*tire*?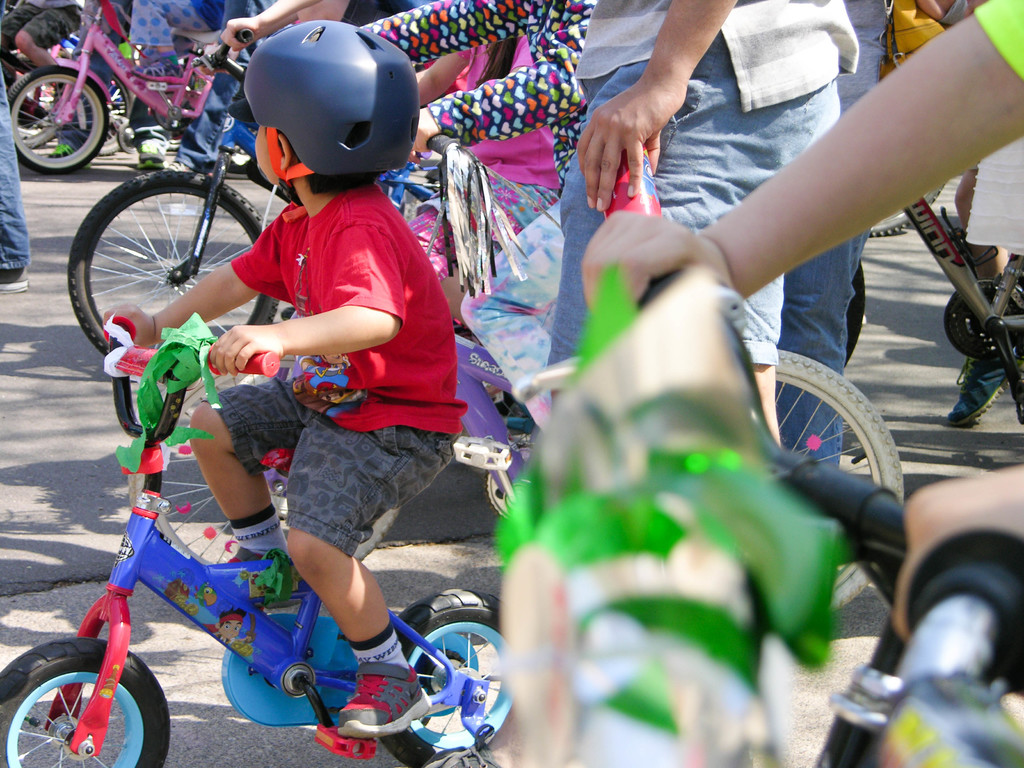
100/71/132/156
